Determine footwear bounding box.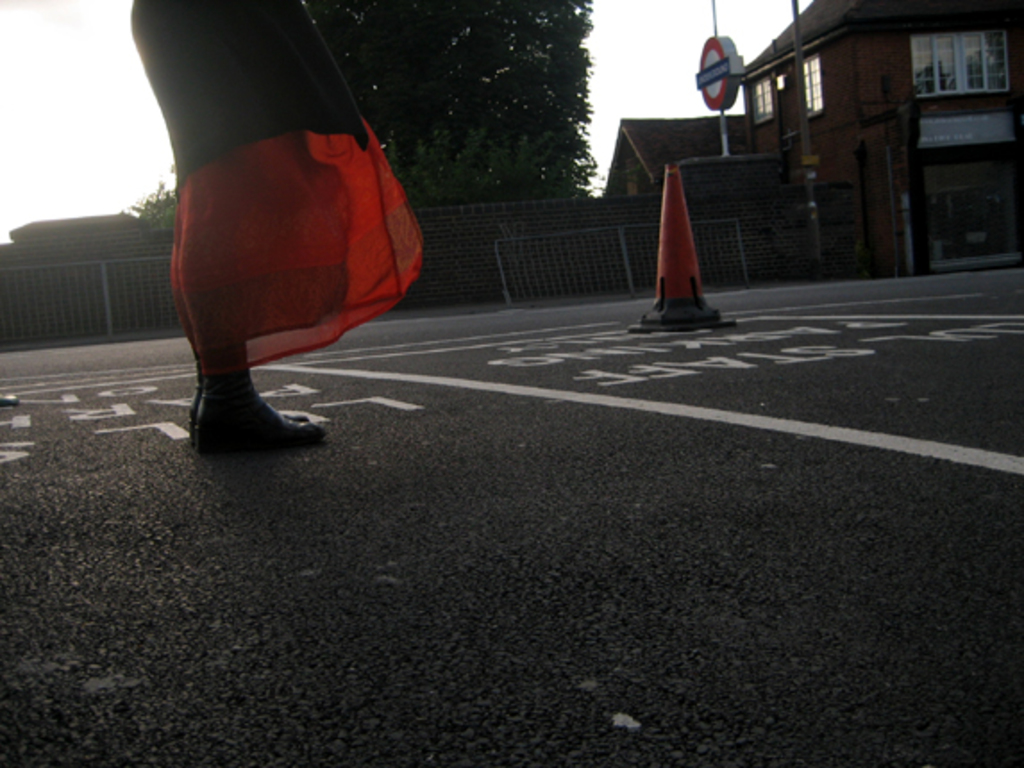
Determined: <bbox>197, 282, 329, 448</bbox>.
